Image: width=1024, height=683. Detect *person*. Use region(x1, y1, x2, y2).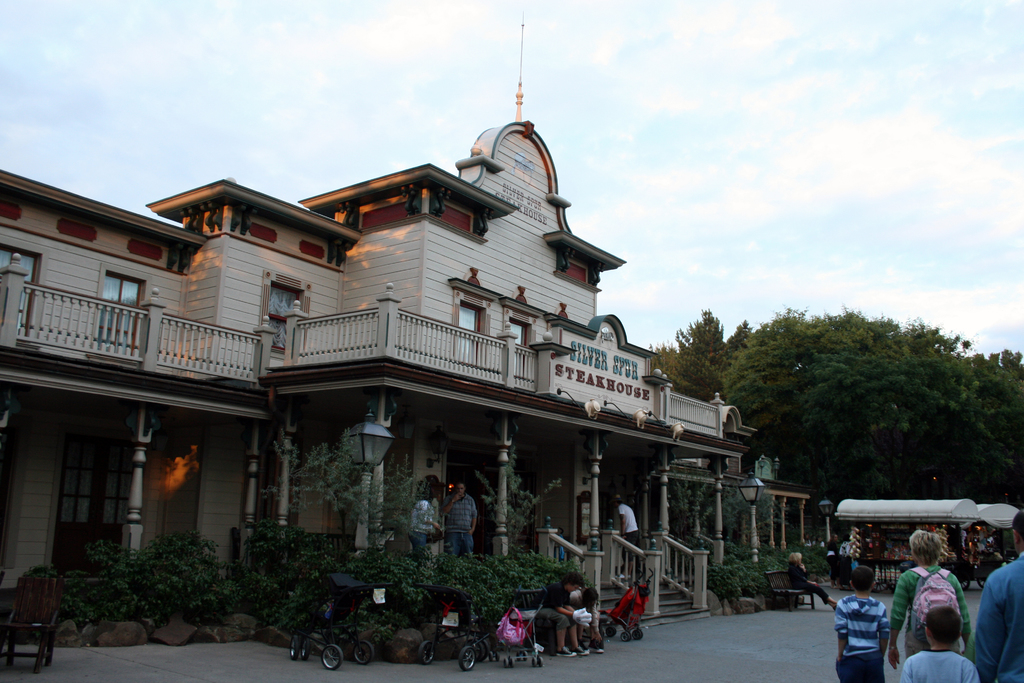
region(439, 482, 477, 563).
